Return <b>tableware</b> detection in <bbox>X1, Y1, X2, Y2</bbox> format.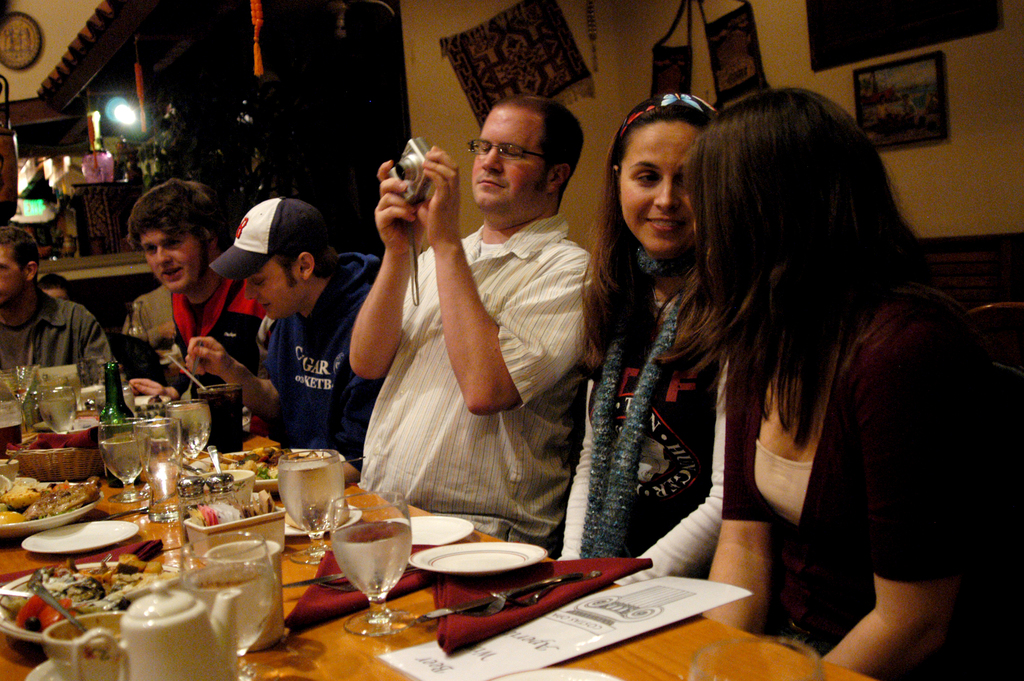
<bbox>42, 385, 81, 436</bbox>.
